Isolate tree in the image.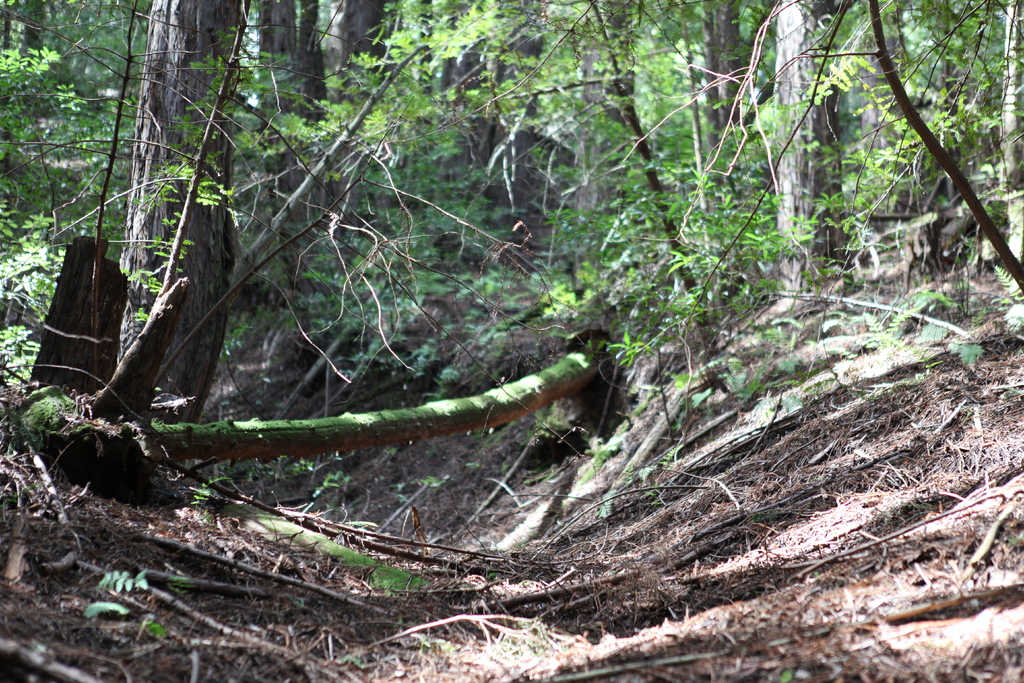
Isolated region: 0, 0, 551, 438.
